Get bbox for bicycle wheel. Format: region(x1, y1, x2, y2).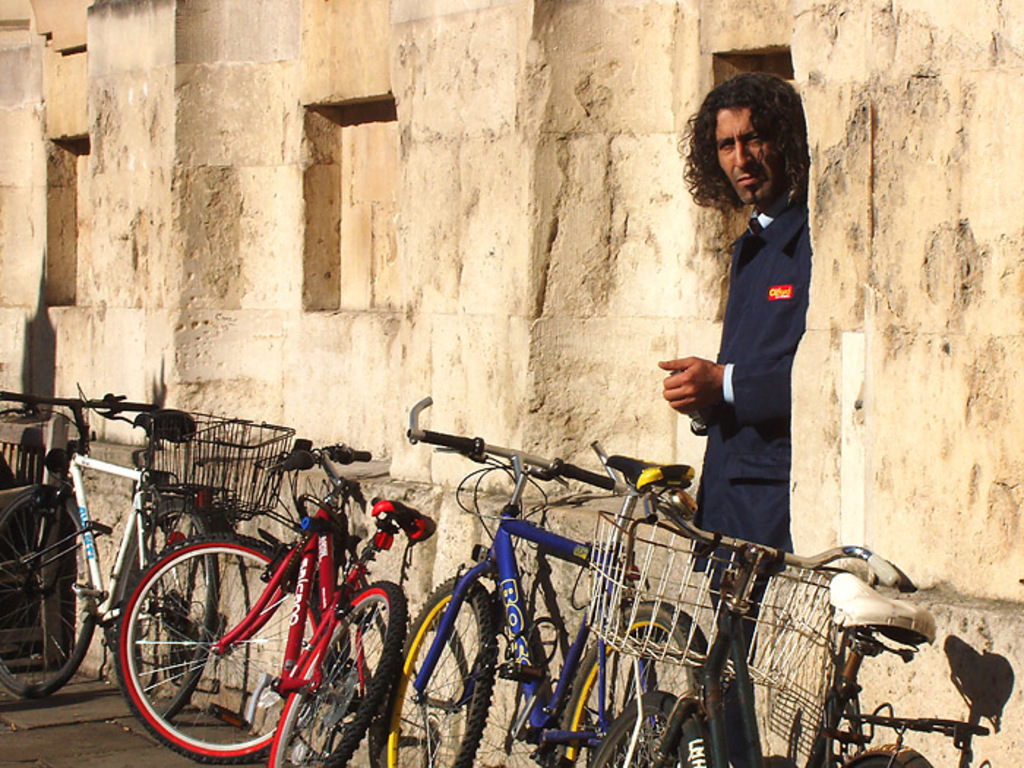
region(584, 688, 707, 767).
